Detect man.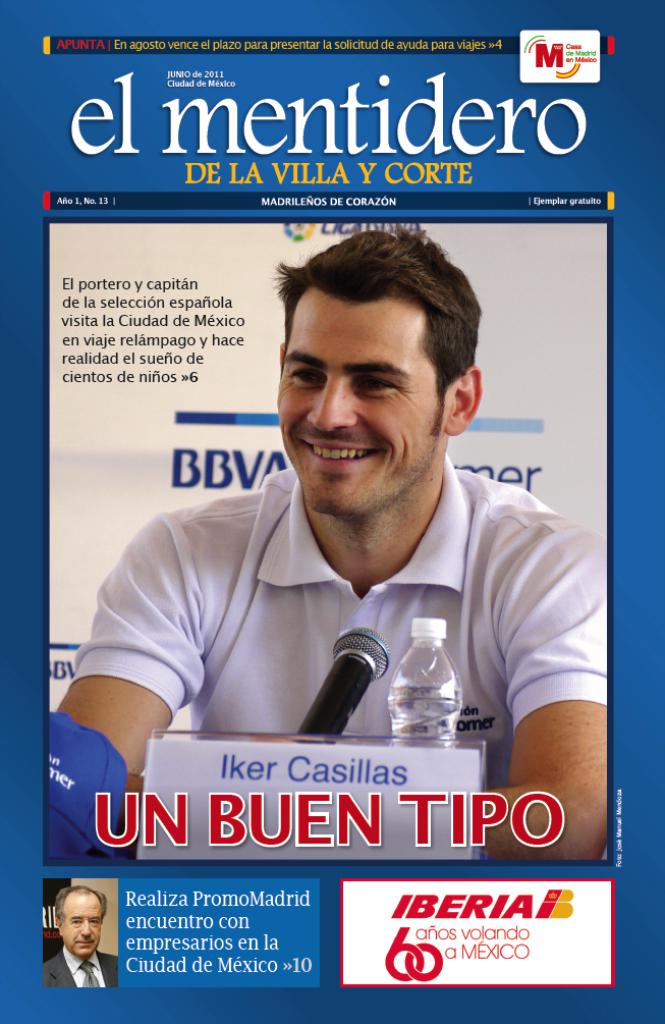
Detected at crop(45, 887, 119, 988).
